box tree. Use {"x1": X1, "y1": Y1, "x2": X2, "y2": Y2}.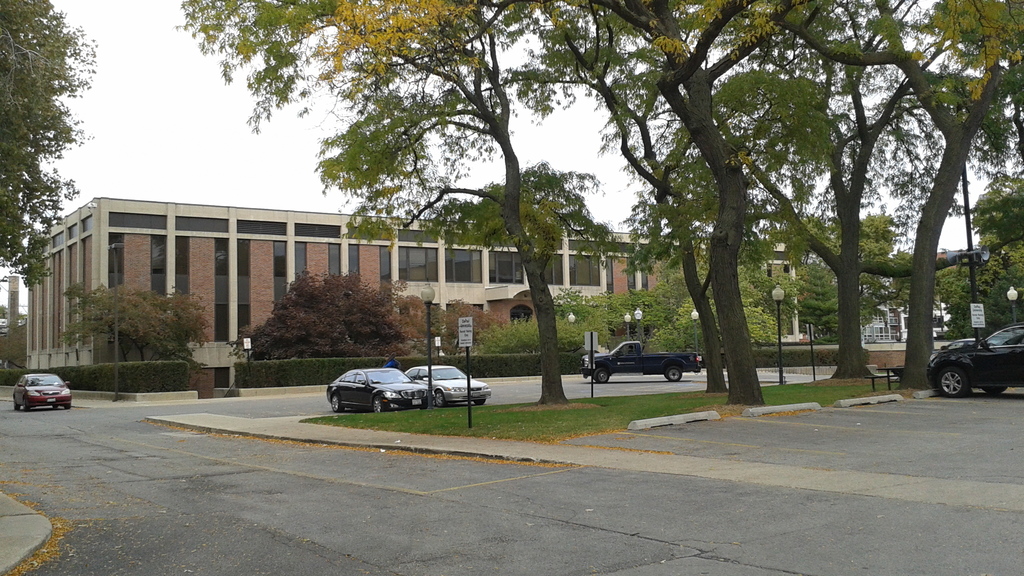
{"x1": 0, "y1": 0, "x2": 104, "y2": 287}.
